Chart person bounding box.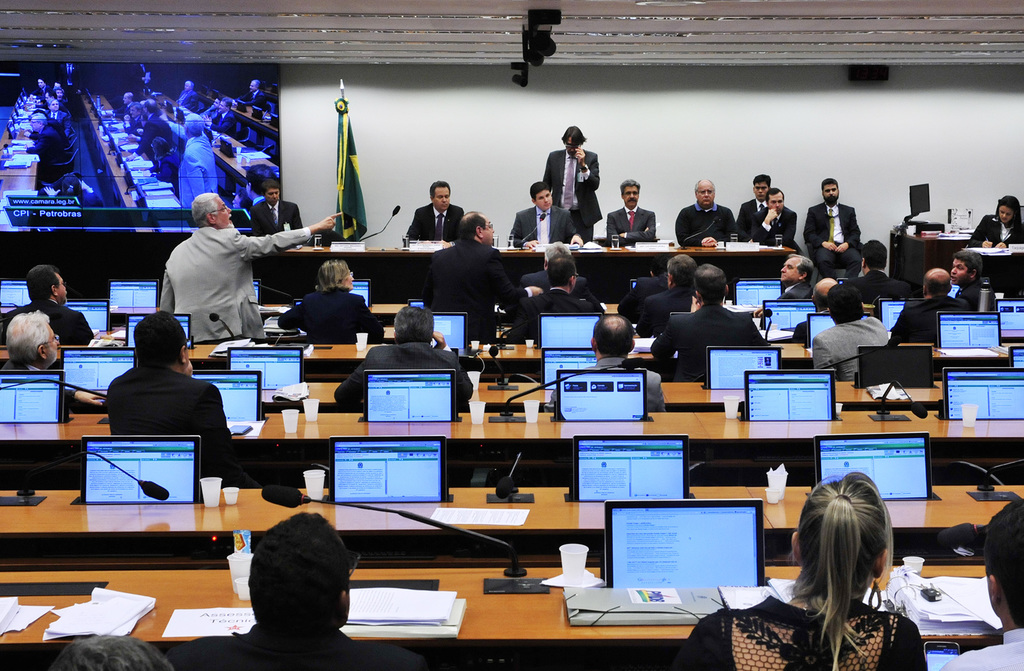
Charted: 509, 184, 582, 248.
